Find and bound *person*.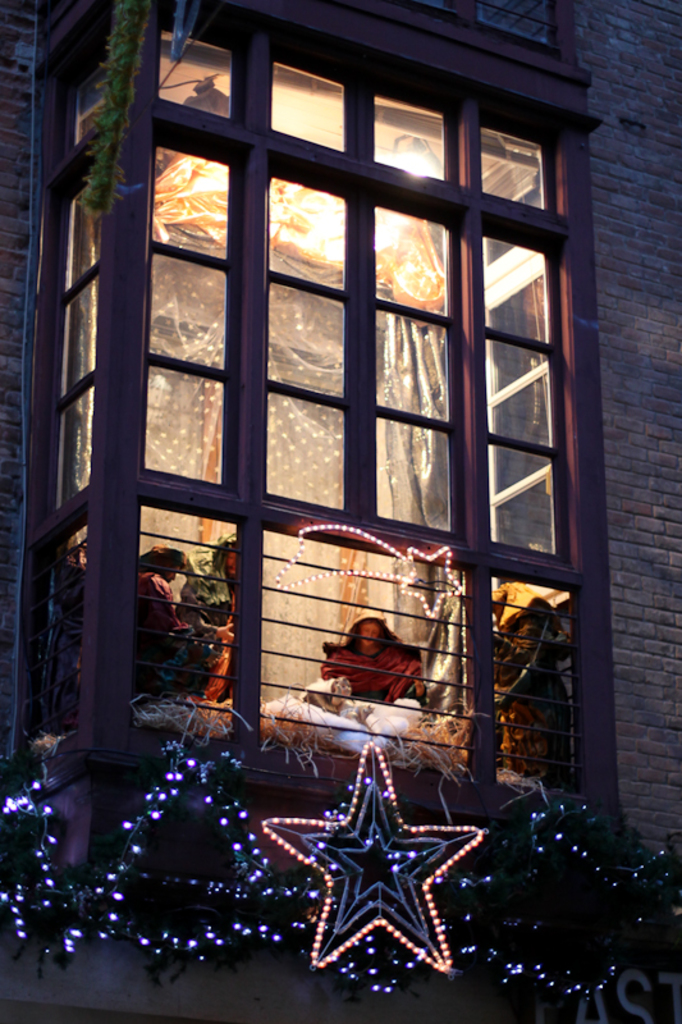
Bound: (330,675,377,724).
